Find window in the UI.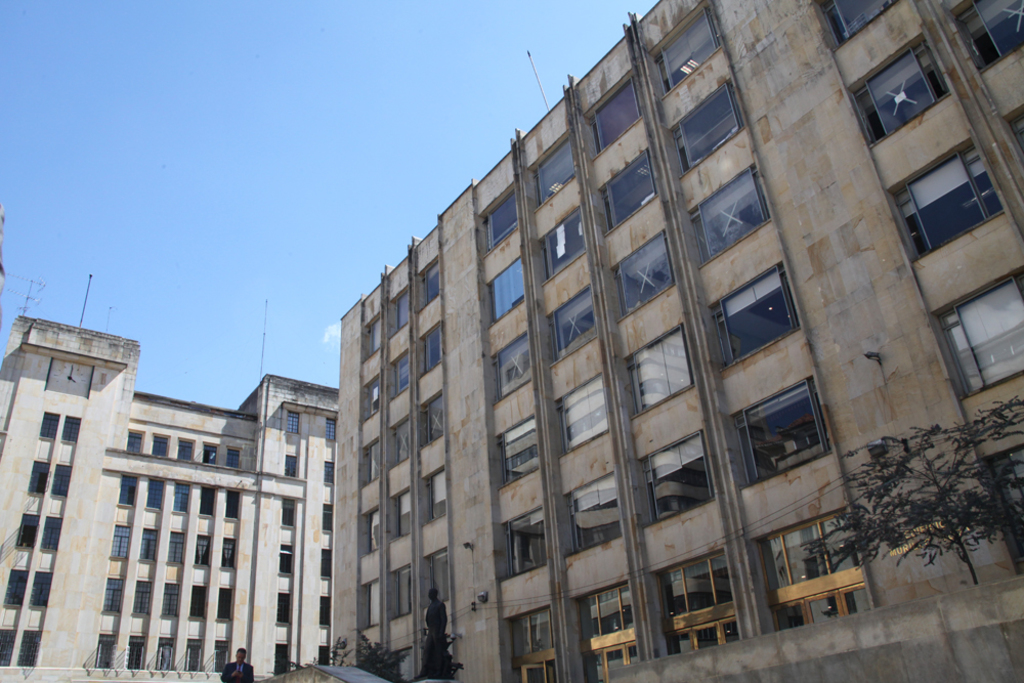
UI element at box(165, 484, 195, 511).
